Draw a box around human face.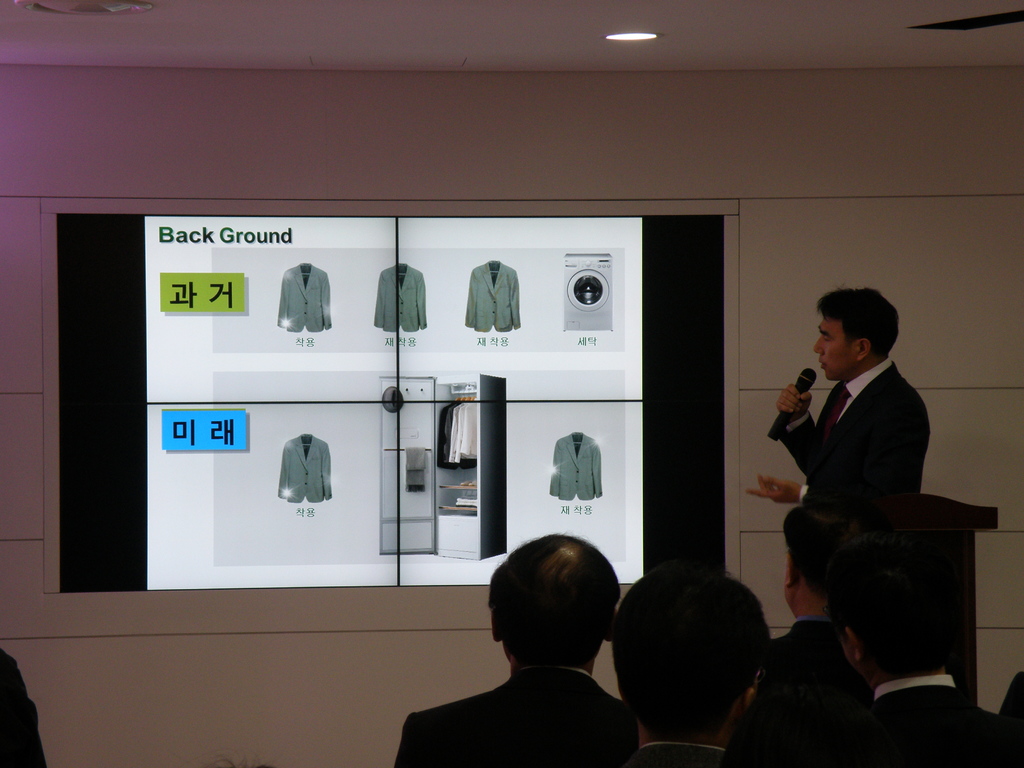
<region>808, 314, 856, 381</region>.
